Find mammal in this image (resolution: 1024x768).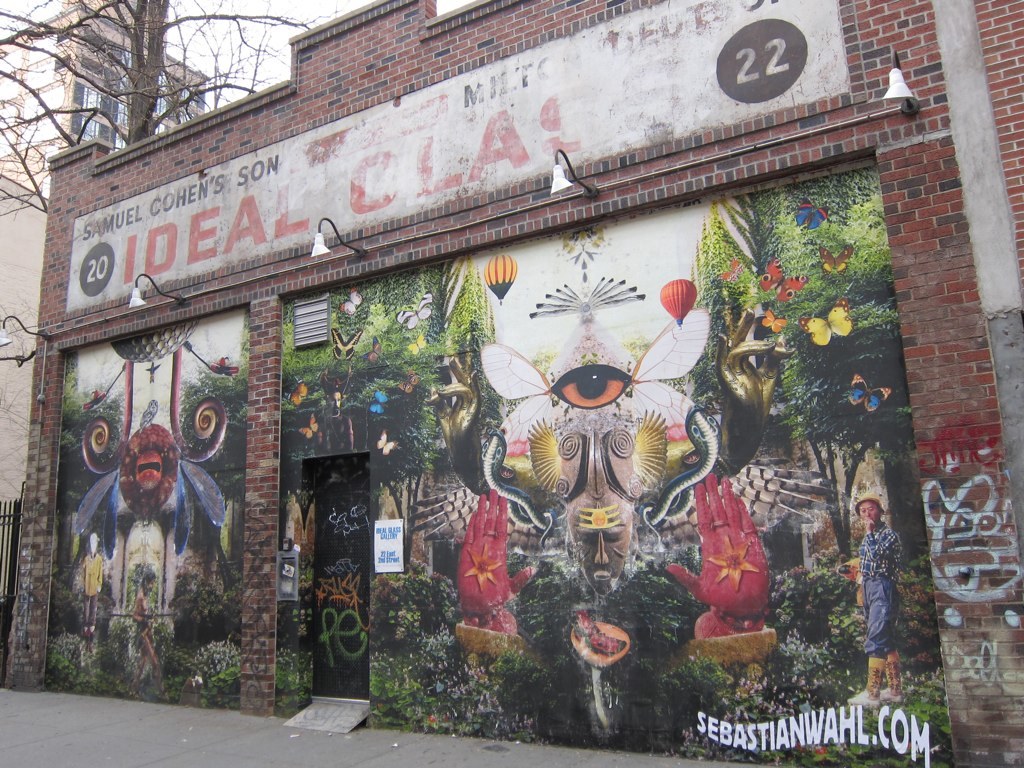
718/306/790/473.
